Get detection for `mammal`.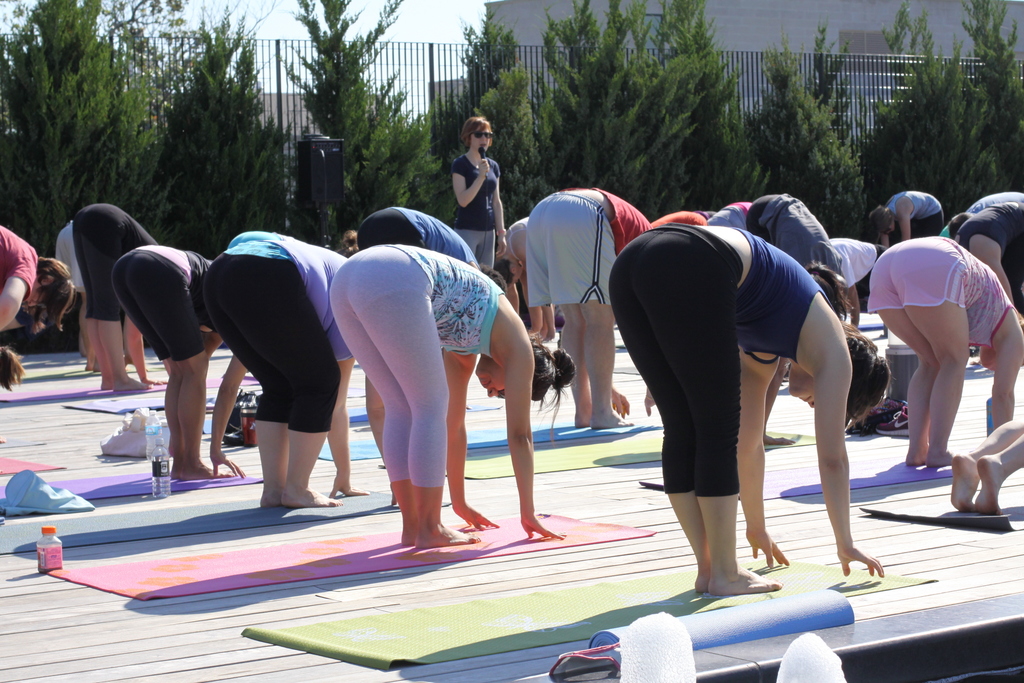
Detection: {"left": 68, "top": 201, "right": 157, "bottom": 388}.
